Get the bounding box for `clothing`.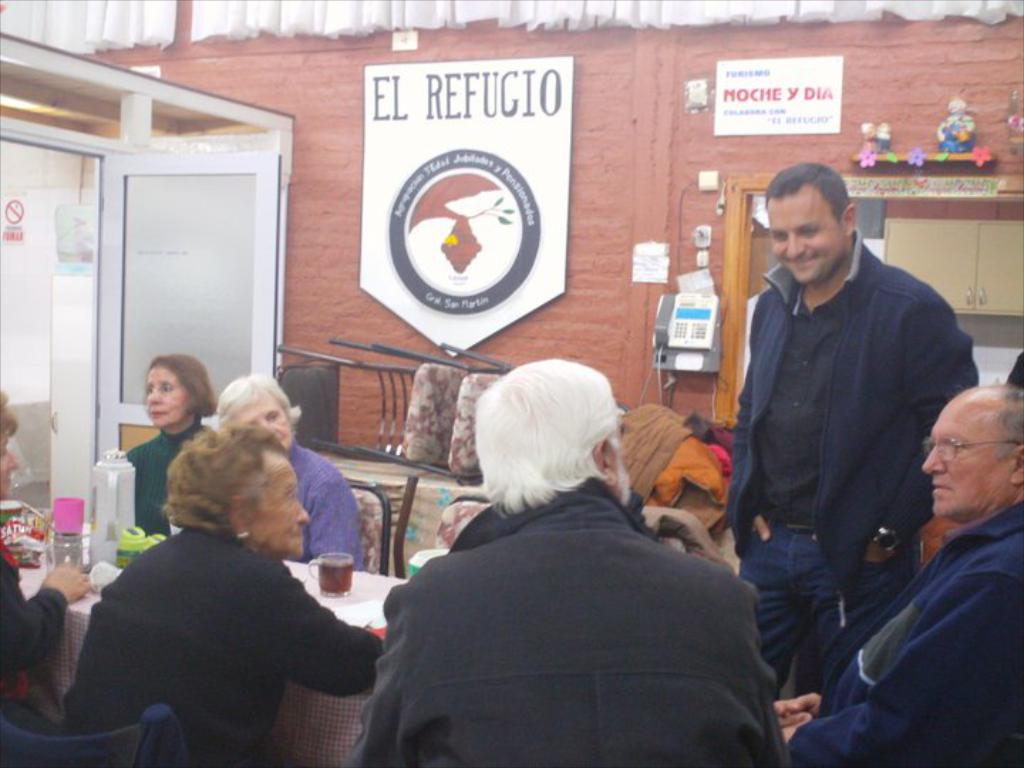
(378, 489, 798, 767).
